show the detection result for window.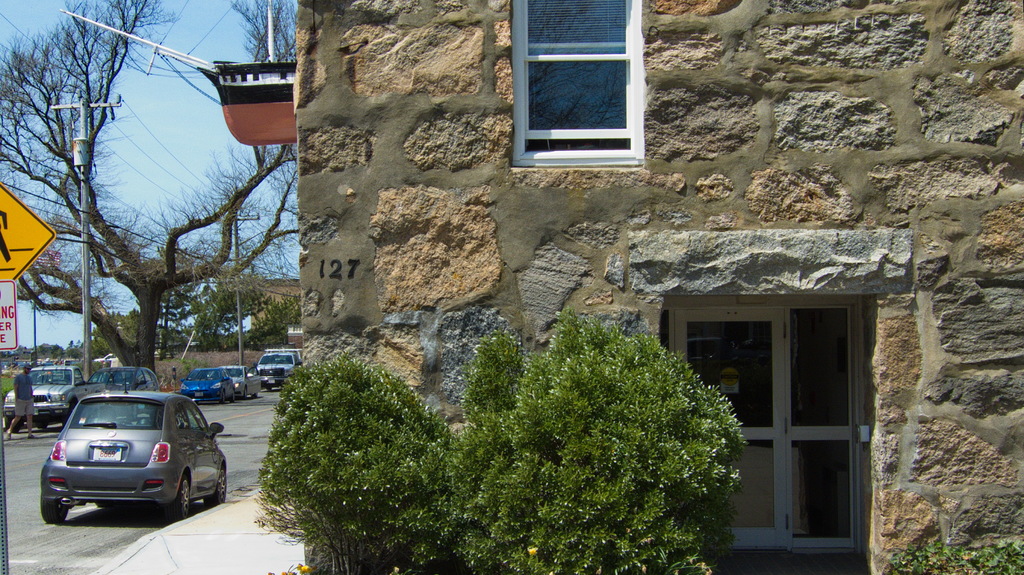
detection(506, 3, 643, 169).
